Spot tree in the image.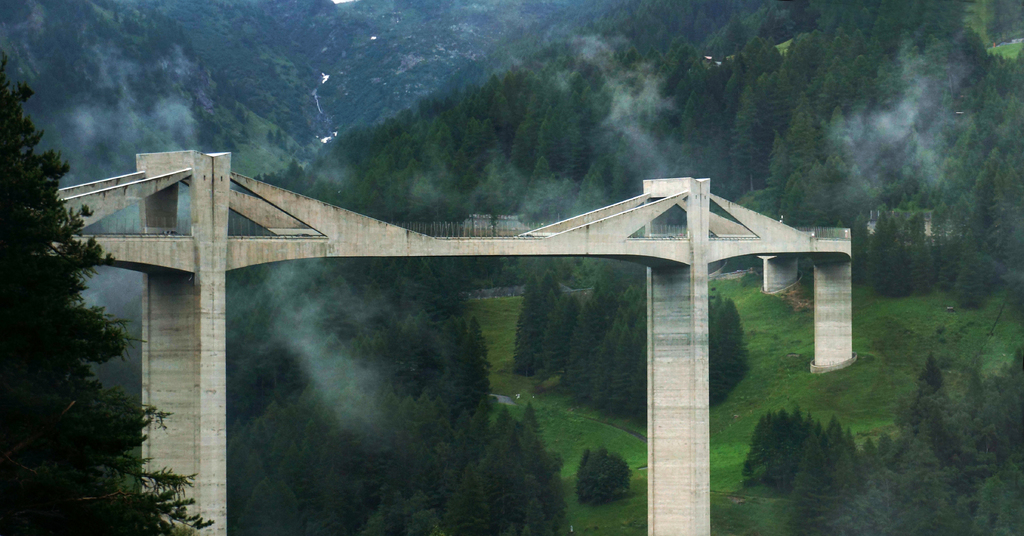
tree found at 808 161 854 226.
